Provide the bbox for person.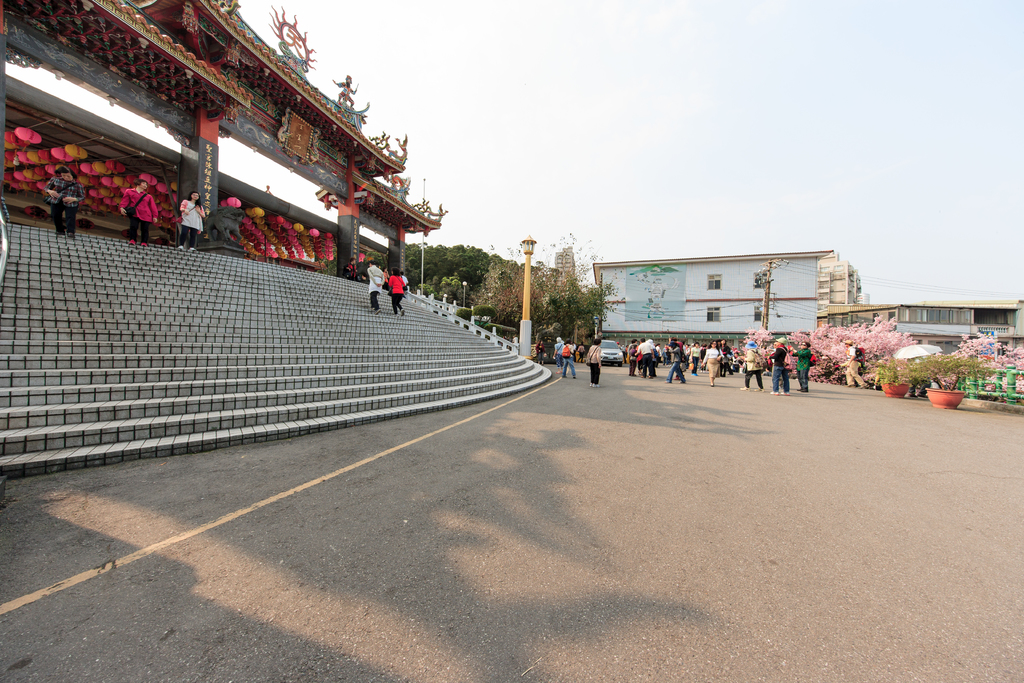
x1=794 y1=340 x2=813 y2=395.
